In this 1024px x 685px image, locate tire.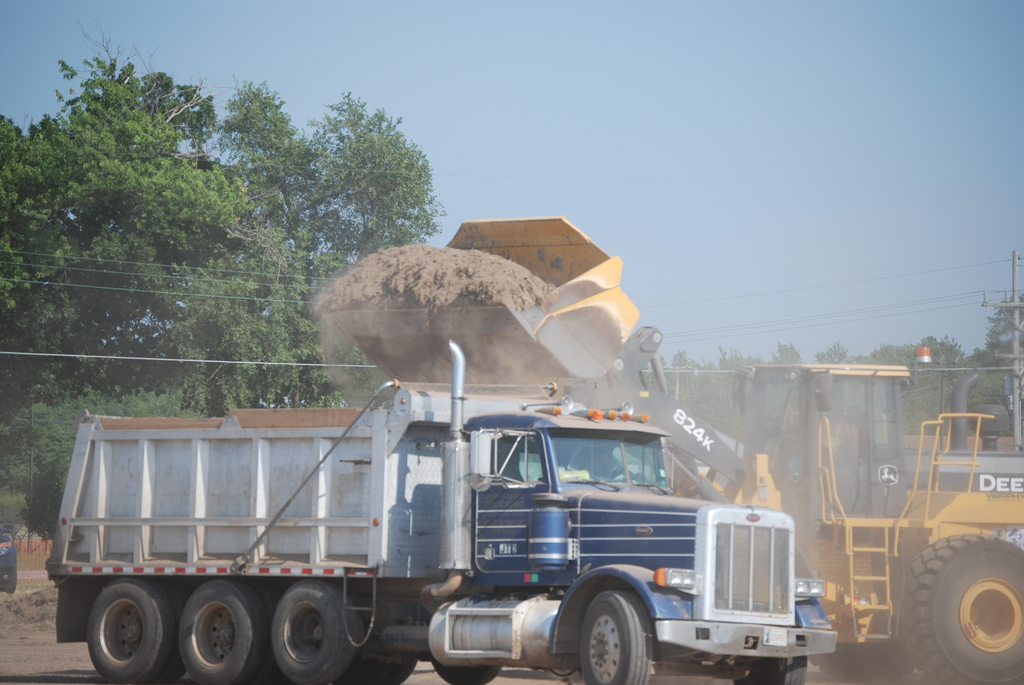
Bounding box: bbox(733, 637, 806, 684).
